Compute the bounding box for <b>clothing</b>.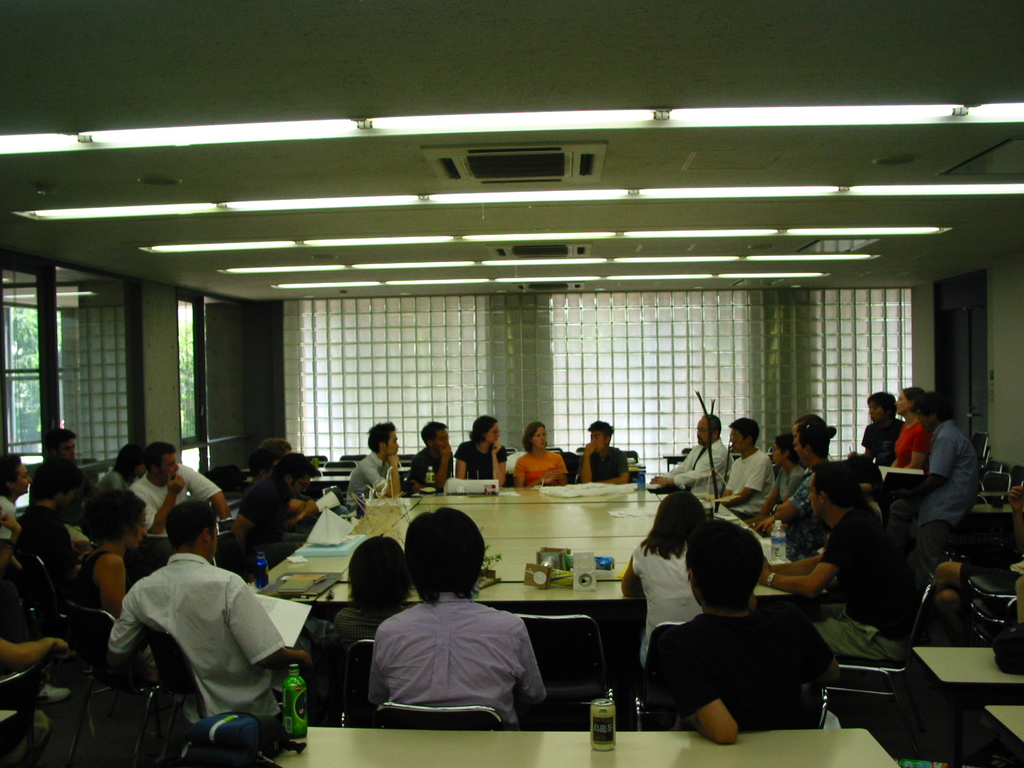
365 584 553 739.
